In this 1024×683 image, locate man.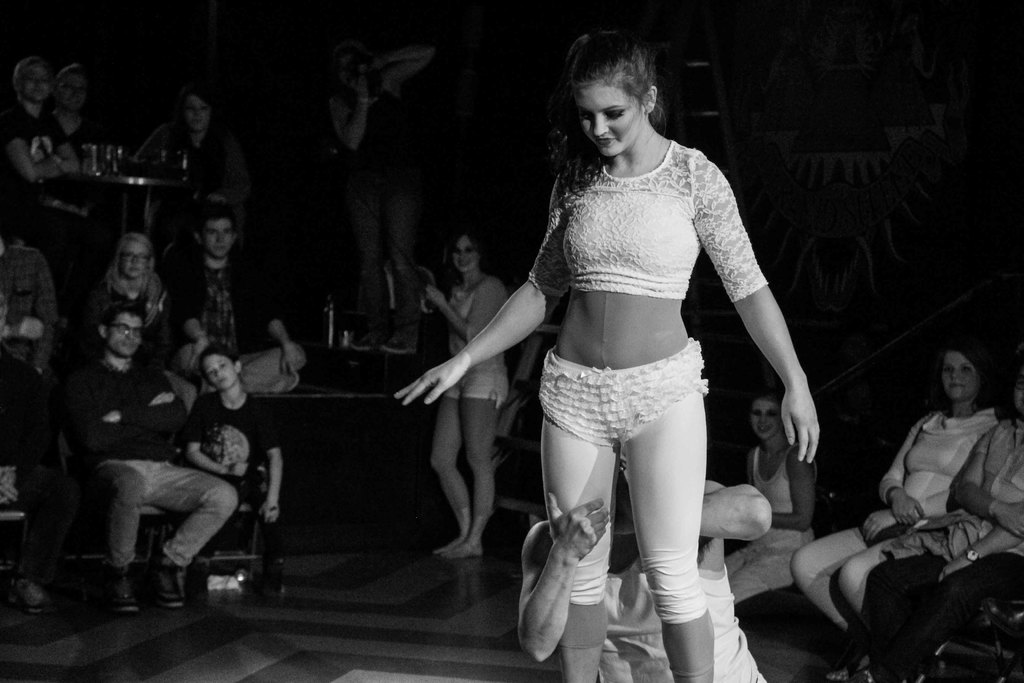
Bounding box: box(0, 54, 111, 303).
